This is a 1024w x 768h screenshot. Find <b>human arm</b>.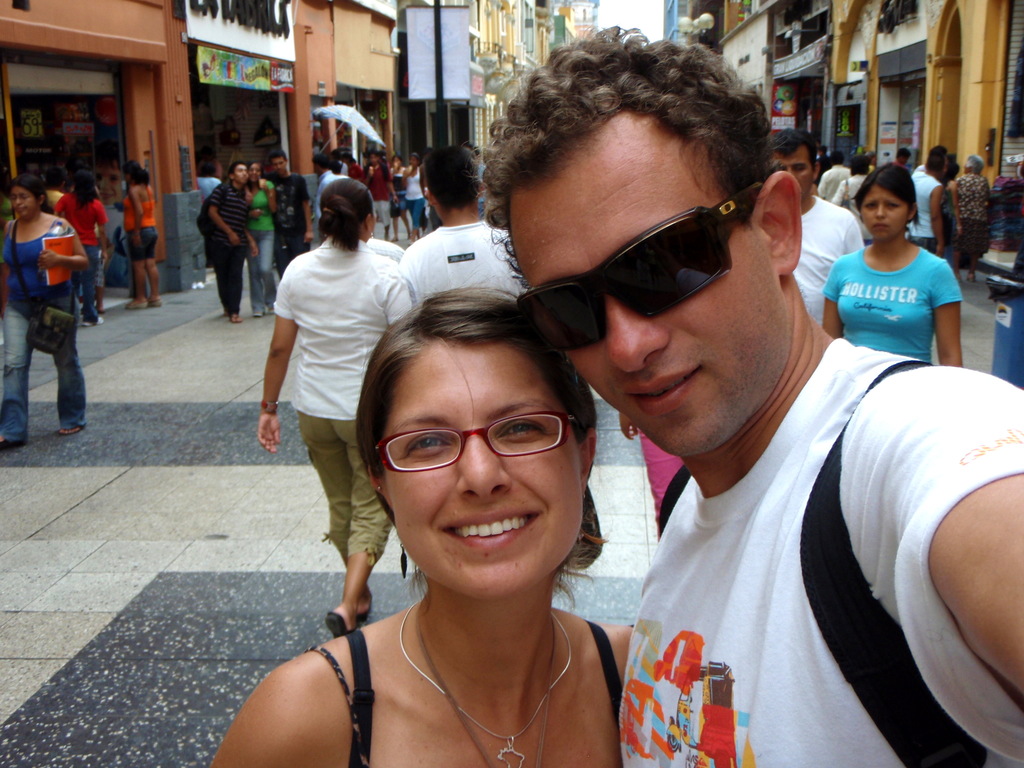
Bounding box: <bbox>862, 364, 1023, 708</bbox>.
